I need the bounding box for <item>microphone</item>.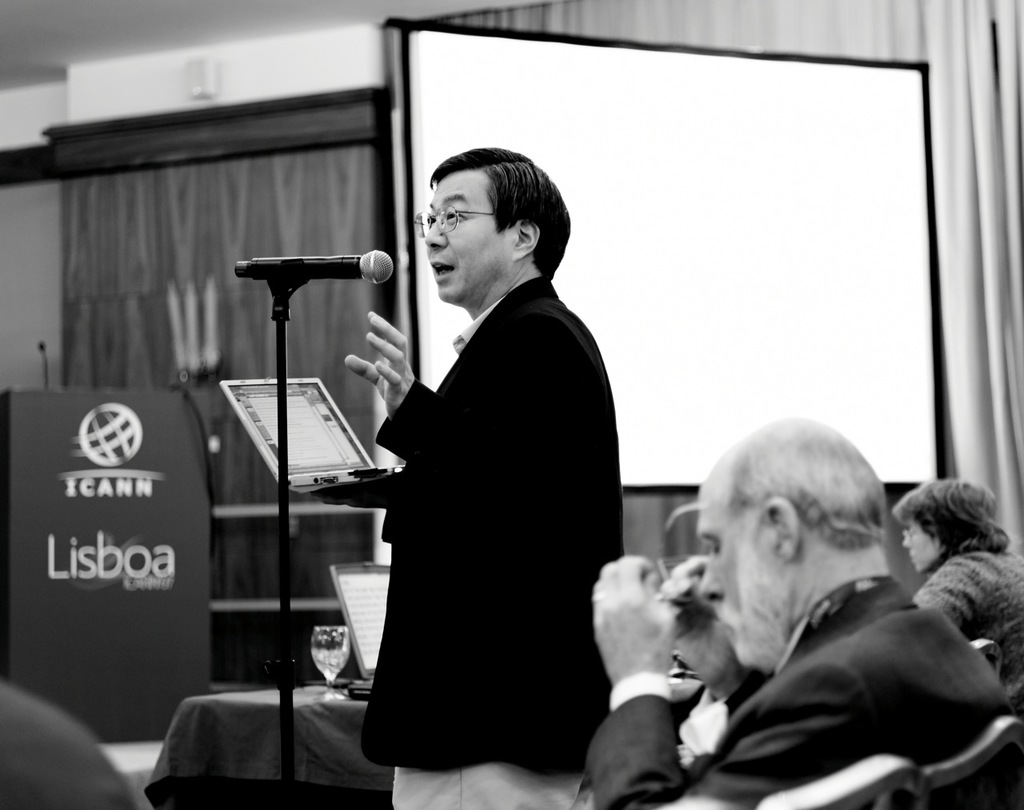
Here it is: {"x1": 228, "y1": 250, "x2": 398, "y2": 291}.
